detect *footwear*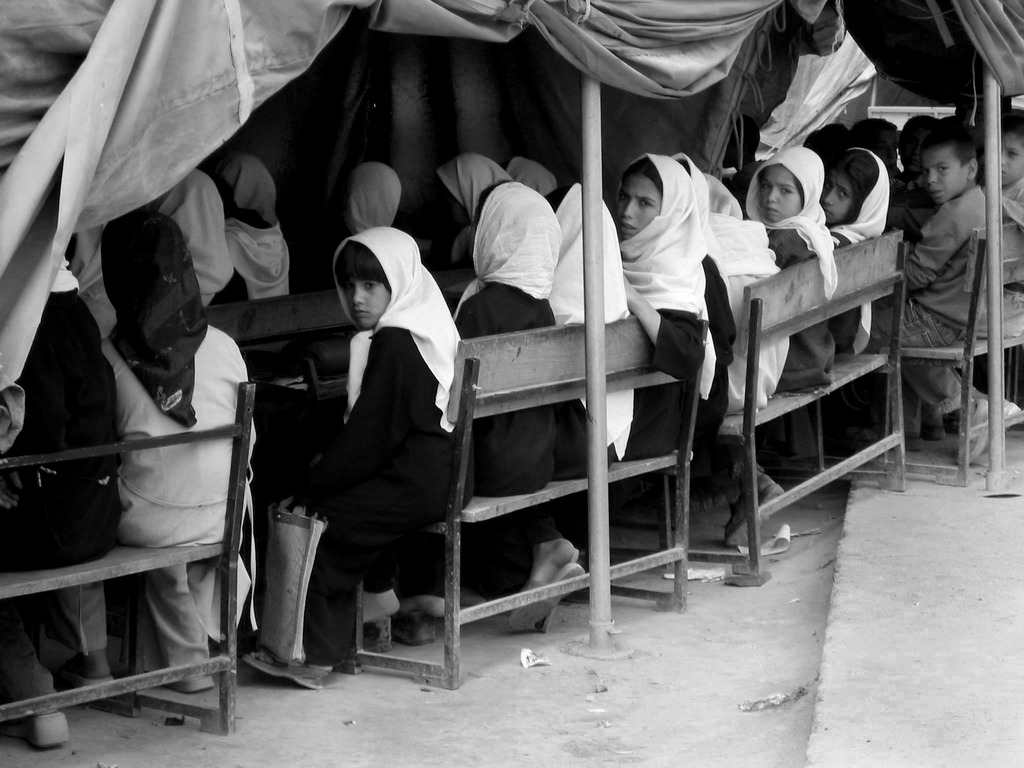
(719, 475, 788, 548)
